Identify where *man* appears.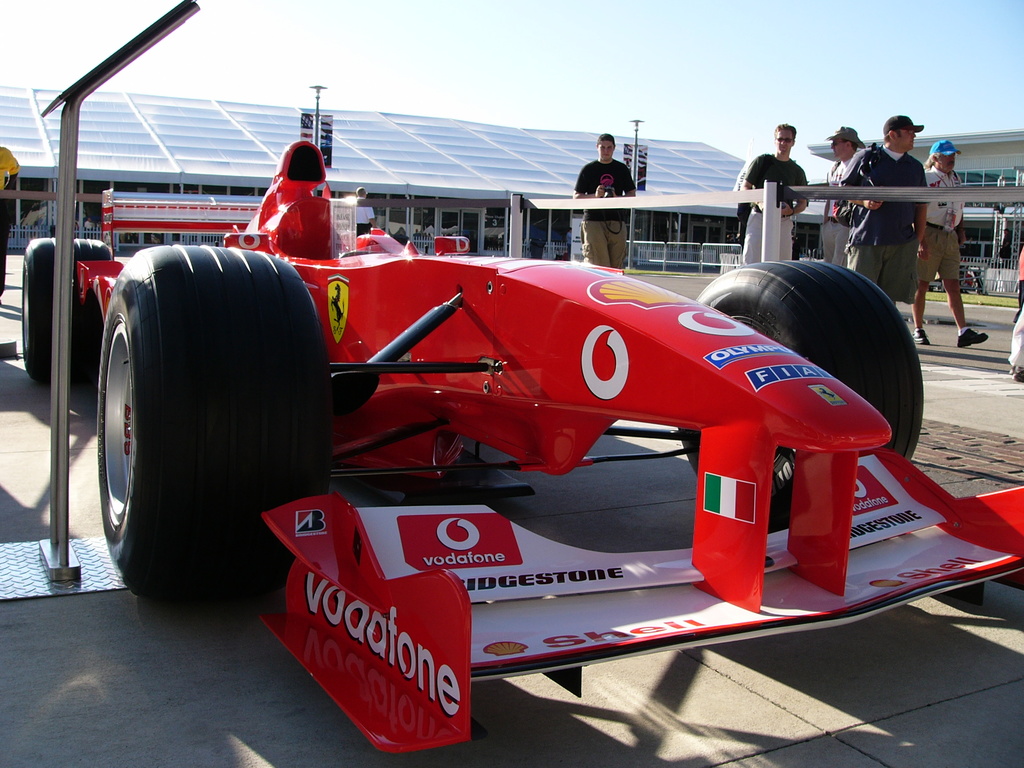
Appears at rect(84, 216, 95, 228).
